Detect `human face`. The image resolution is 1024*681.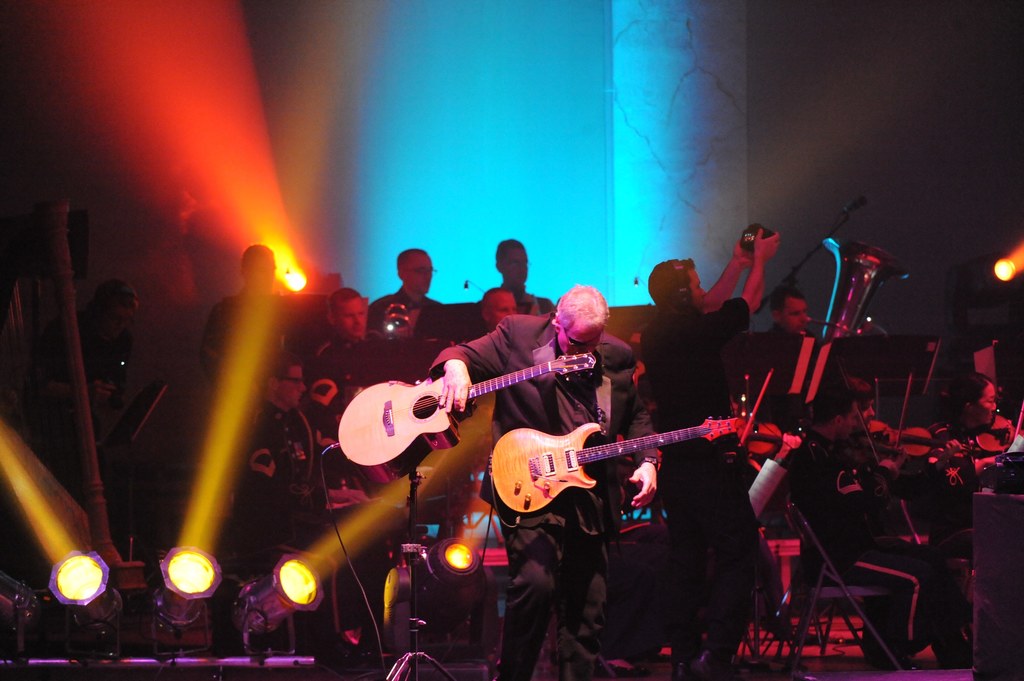
BBox(398, 250, 432, 296).
